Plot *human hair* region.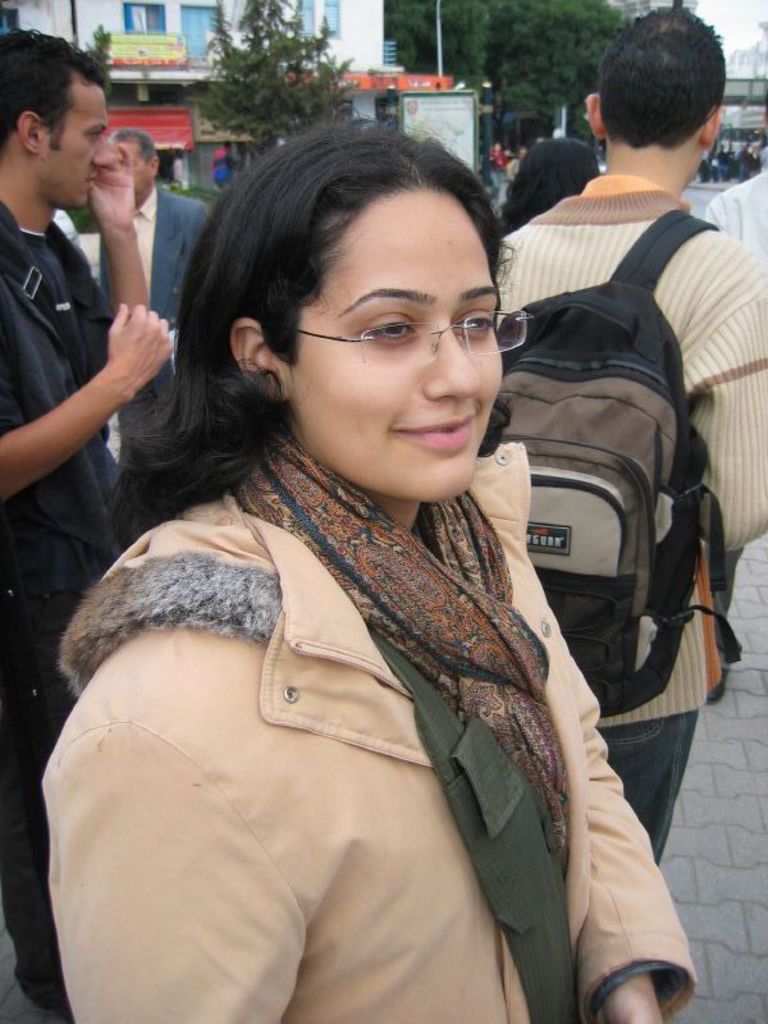
Plotted at 492 132 603 232.
